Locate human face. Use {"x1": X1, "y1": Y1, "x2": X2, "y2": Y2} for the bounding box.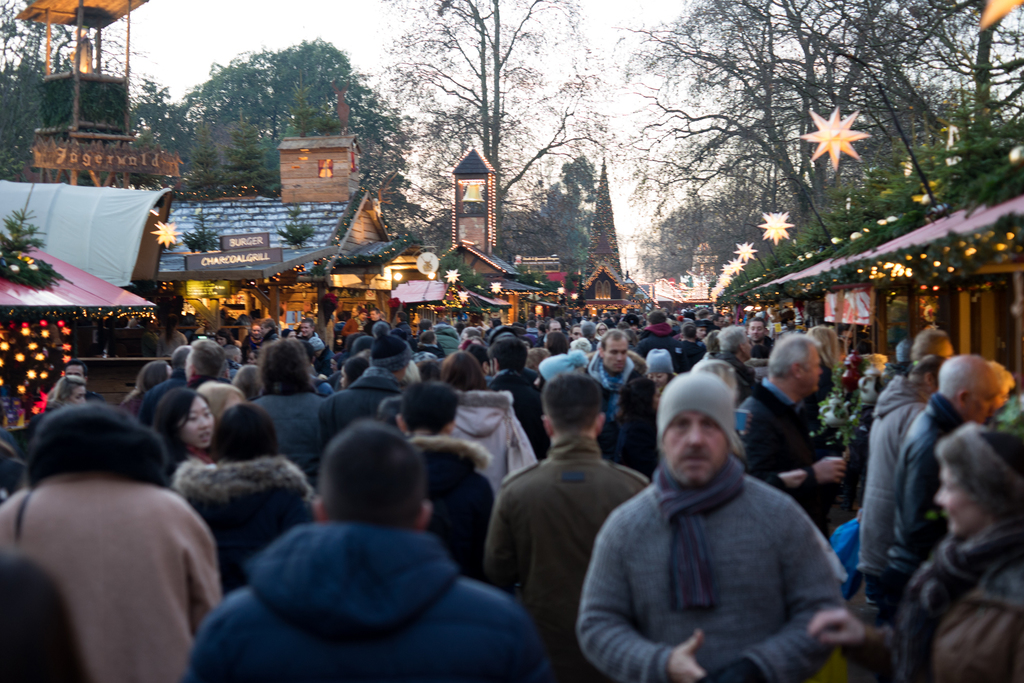
{"x1": 358, "y1": 311, "x2": 367, "y2": 319}.
